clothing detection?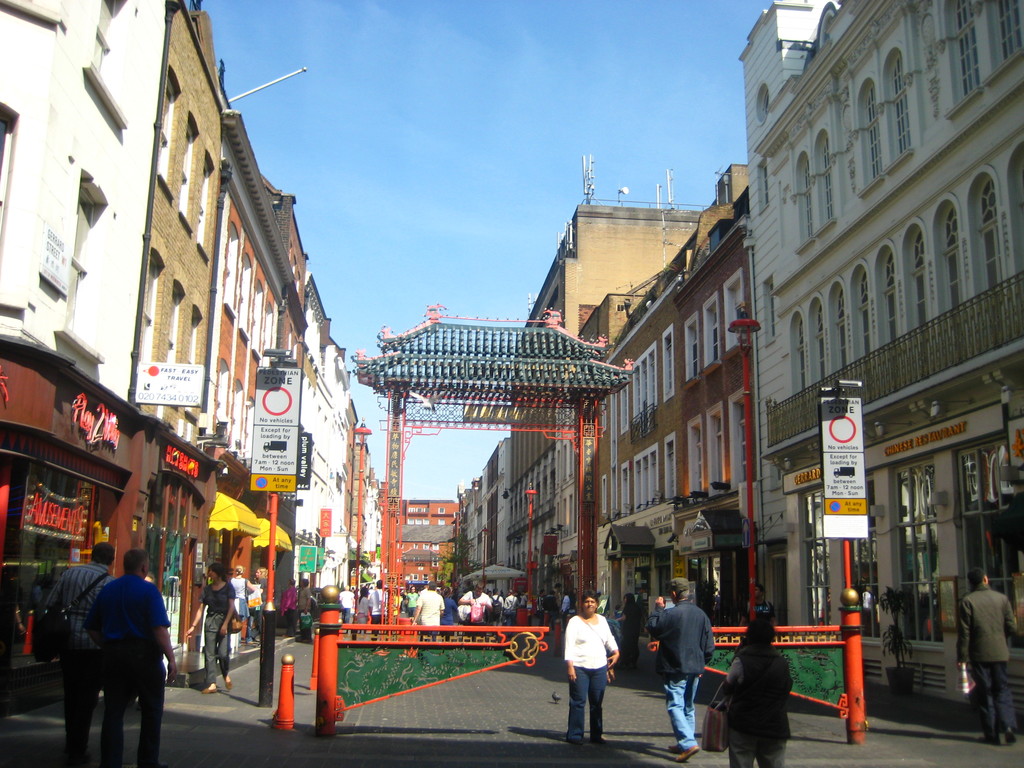
723,646,794,767
